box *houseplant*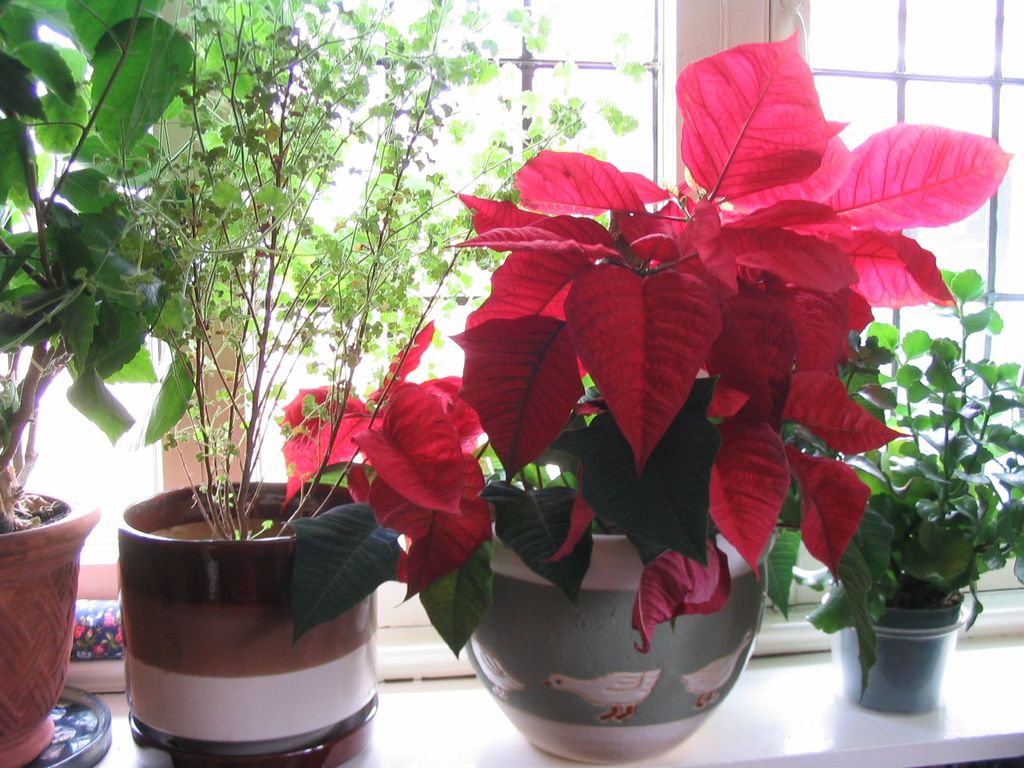
crop(0, 0, 659, 767)
